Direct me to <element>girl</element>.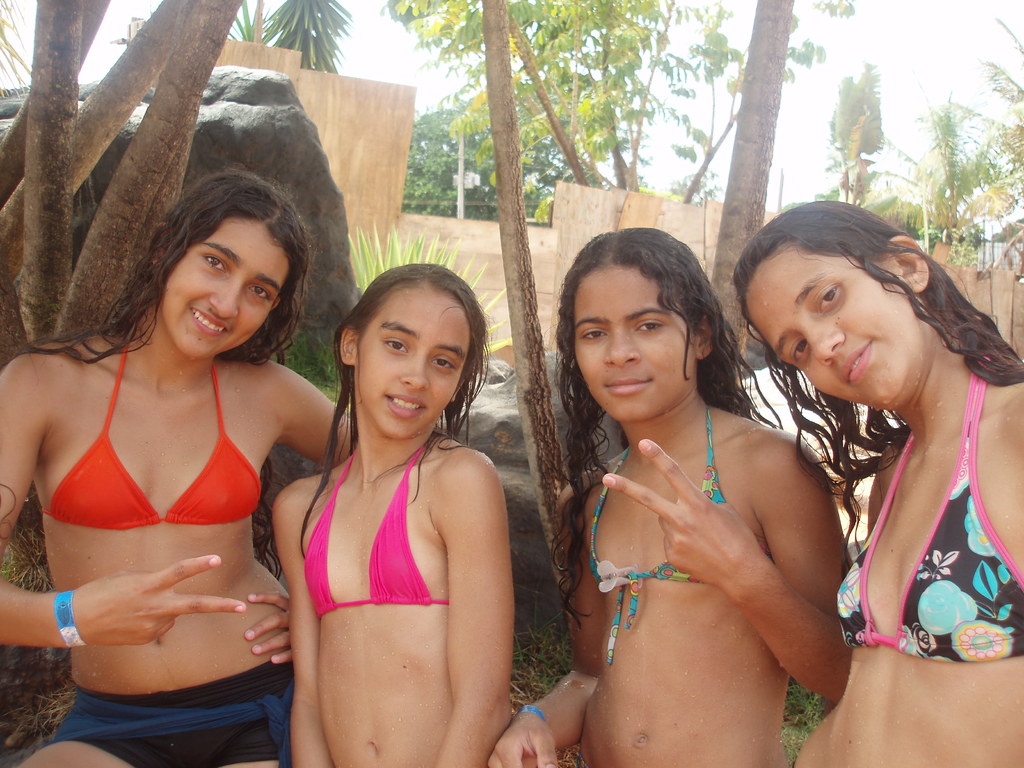
Direction: <region>0, 163, 356, 767</region>.
